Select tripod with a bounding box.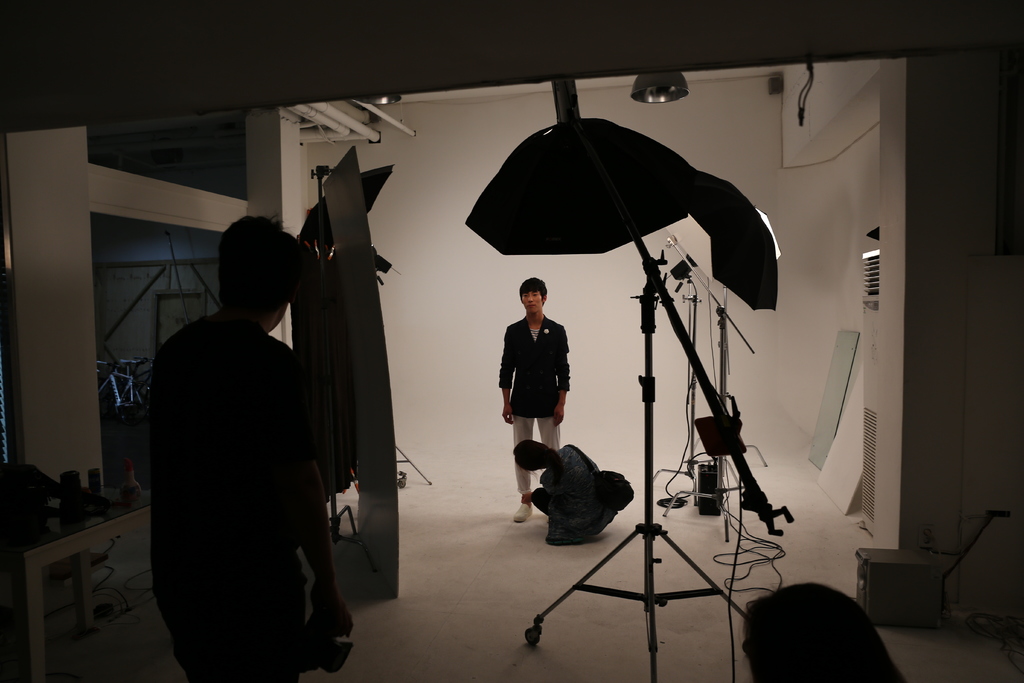
left=664, top=278, right=748, bottom=538.
